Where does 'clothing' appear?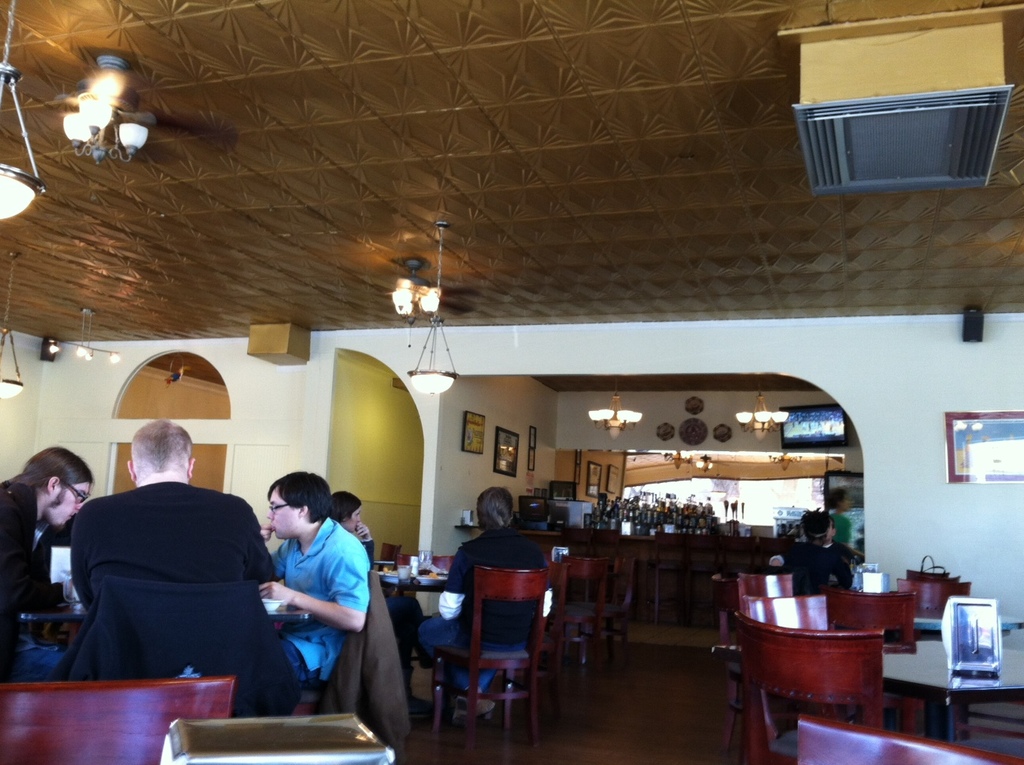
Appears at detection(412, 517, 547, 705).
